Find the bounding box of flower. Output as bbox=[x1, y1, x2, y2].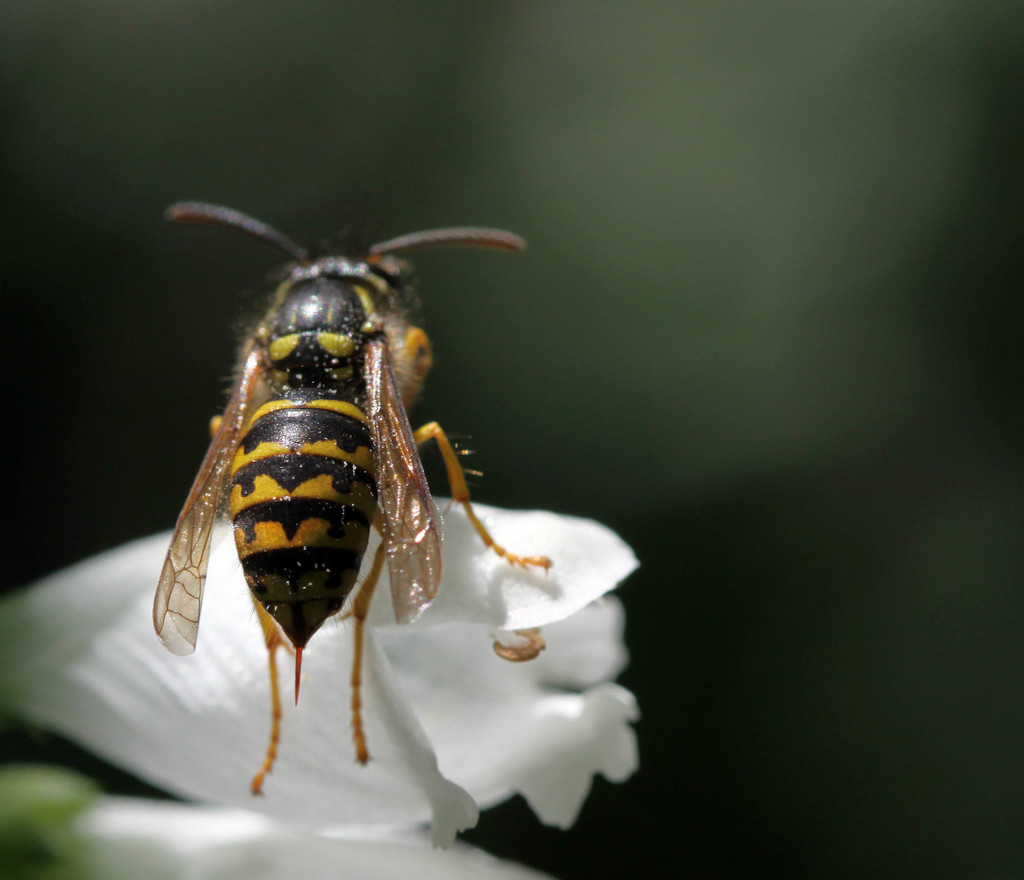
bbox=[0, 492, 643, 879].
